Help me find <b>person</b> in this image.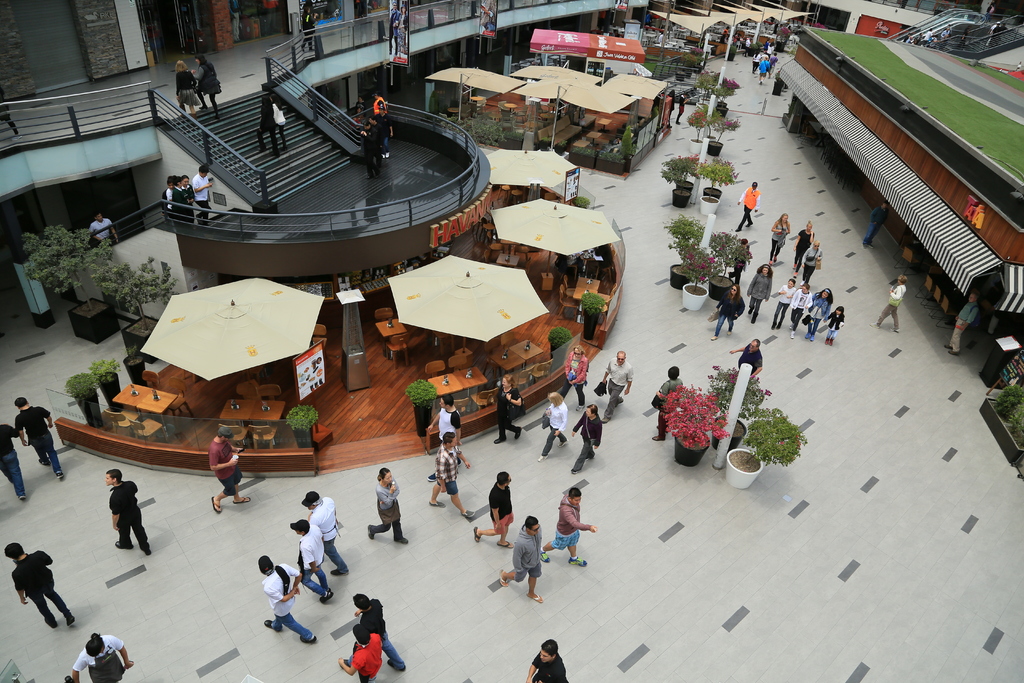
Found it: BBox(468, 472, 508, 550).
